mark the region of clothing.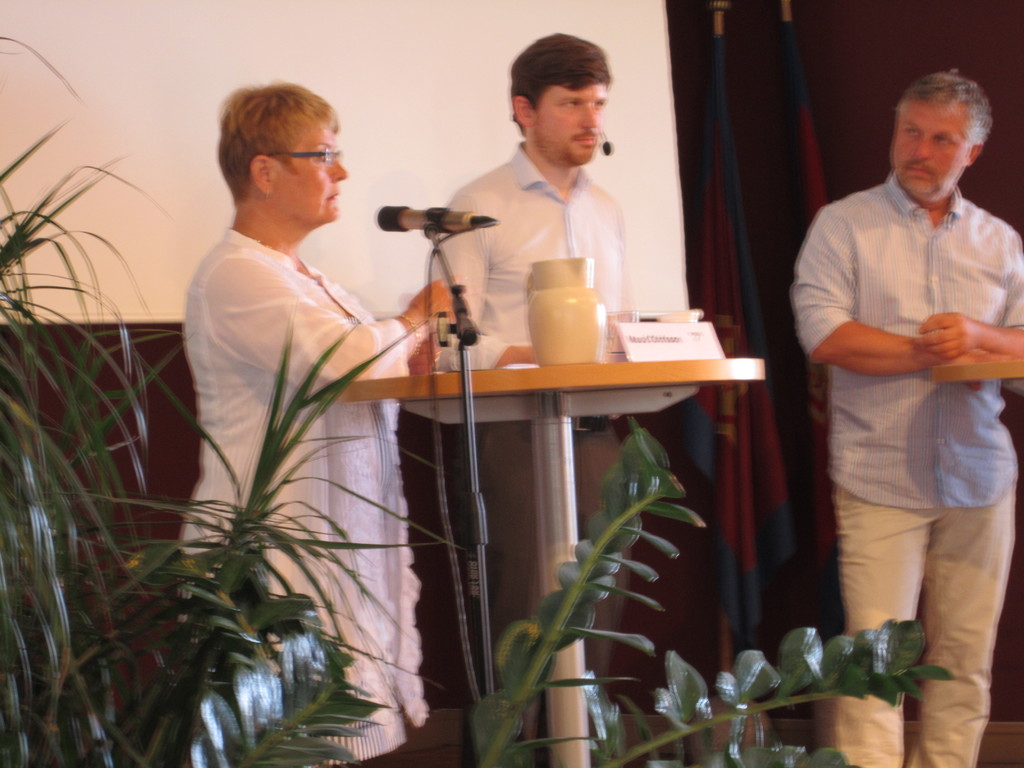
Region: box=[788, 87, 1010, 717].
